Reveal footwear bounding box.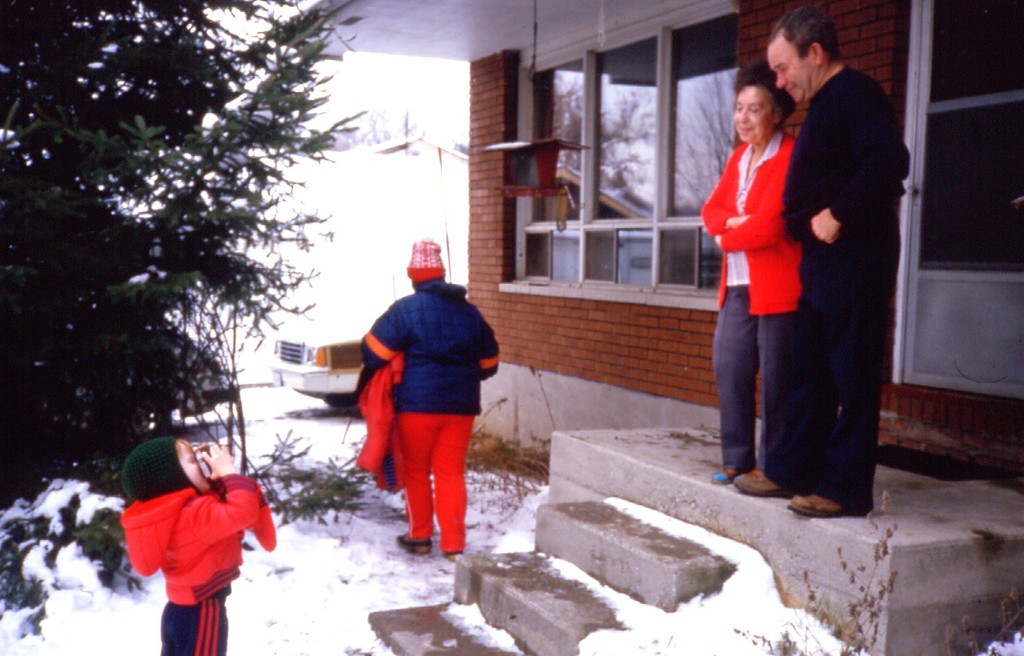
Revealed: (788,491,867,519).
